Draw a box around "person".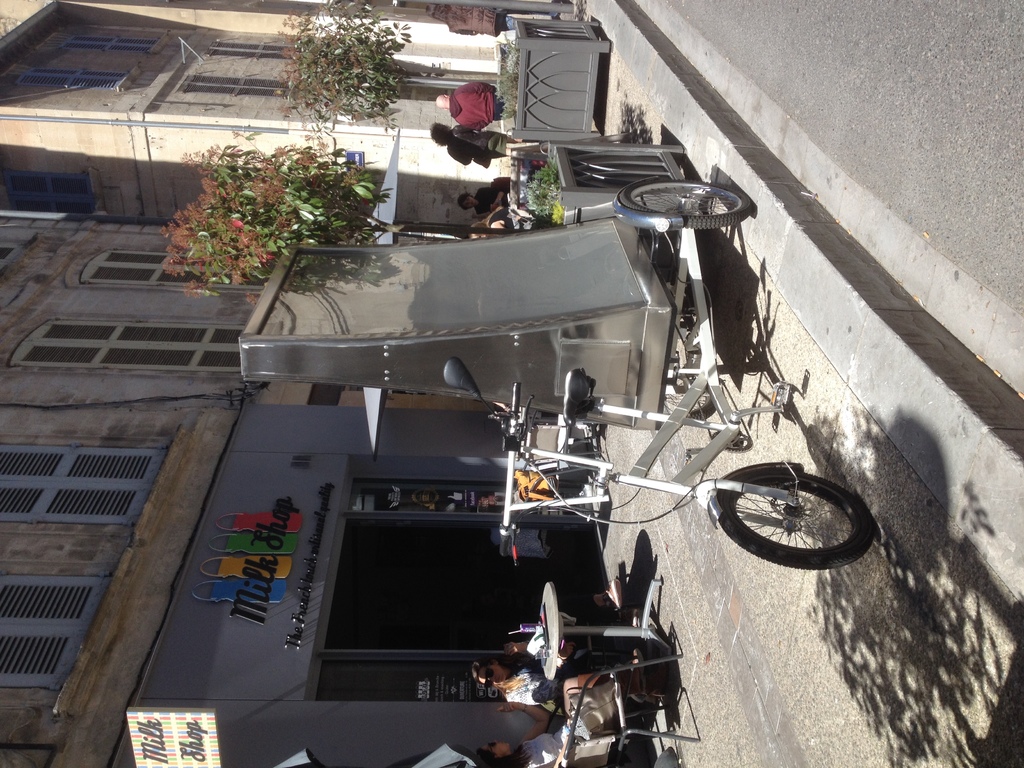
x1=477, y1=650, x2=642, y2=767.
